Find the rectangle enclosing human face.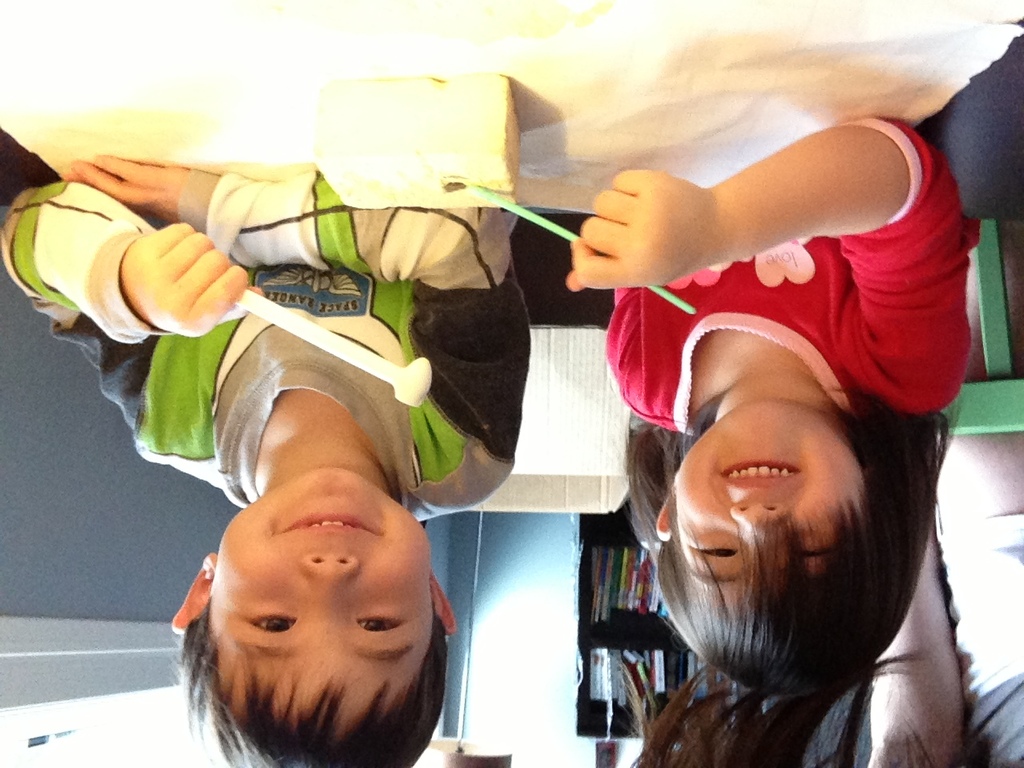
203:469:438:723.
